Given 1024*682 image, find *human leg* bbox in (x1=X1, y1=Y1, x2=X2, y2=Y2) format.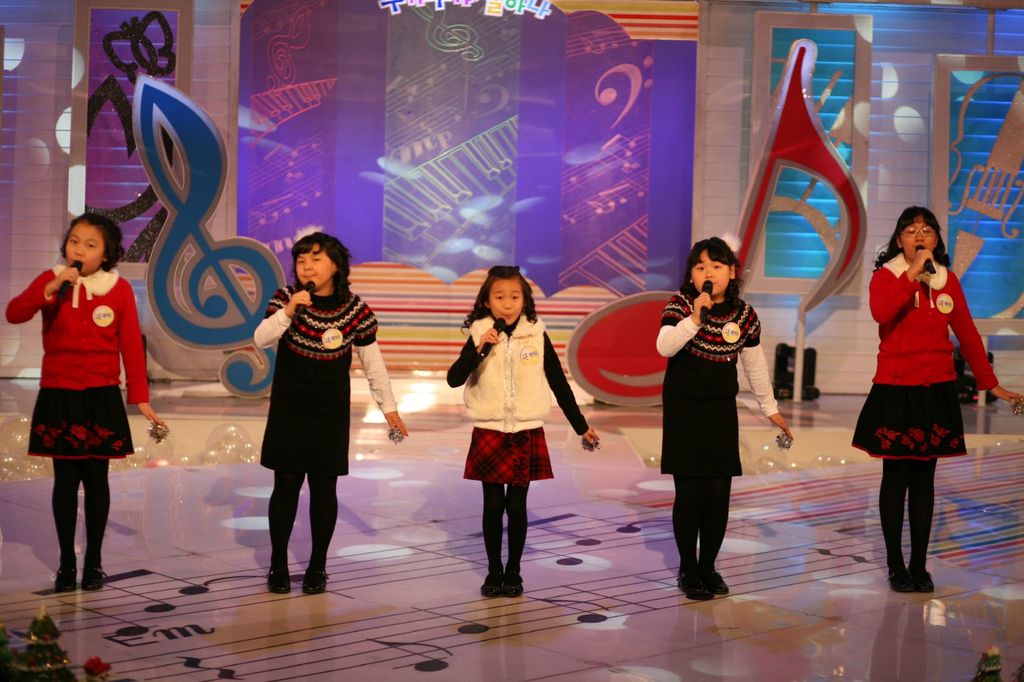
(x1=669, y1=409, x2=716, y2=603).
